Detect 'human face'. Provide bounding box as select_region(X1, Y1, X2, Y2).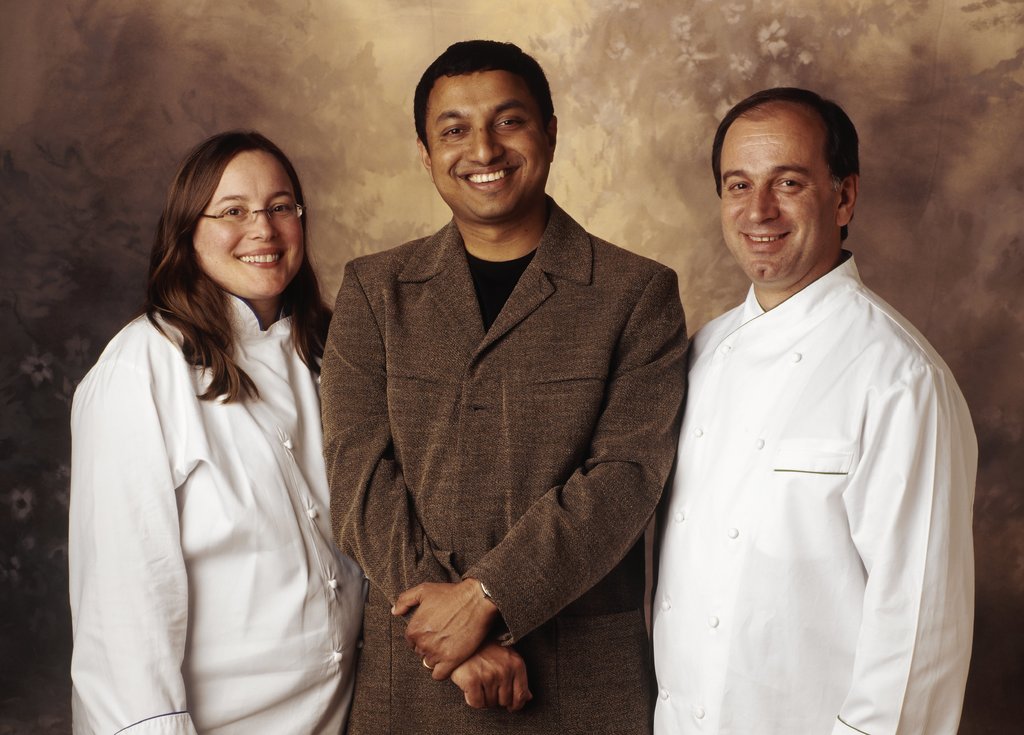
select_region(193, 150, 305, 303).
